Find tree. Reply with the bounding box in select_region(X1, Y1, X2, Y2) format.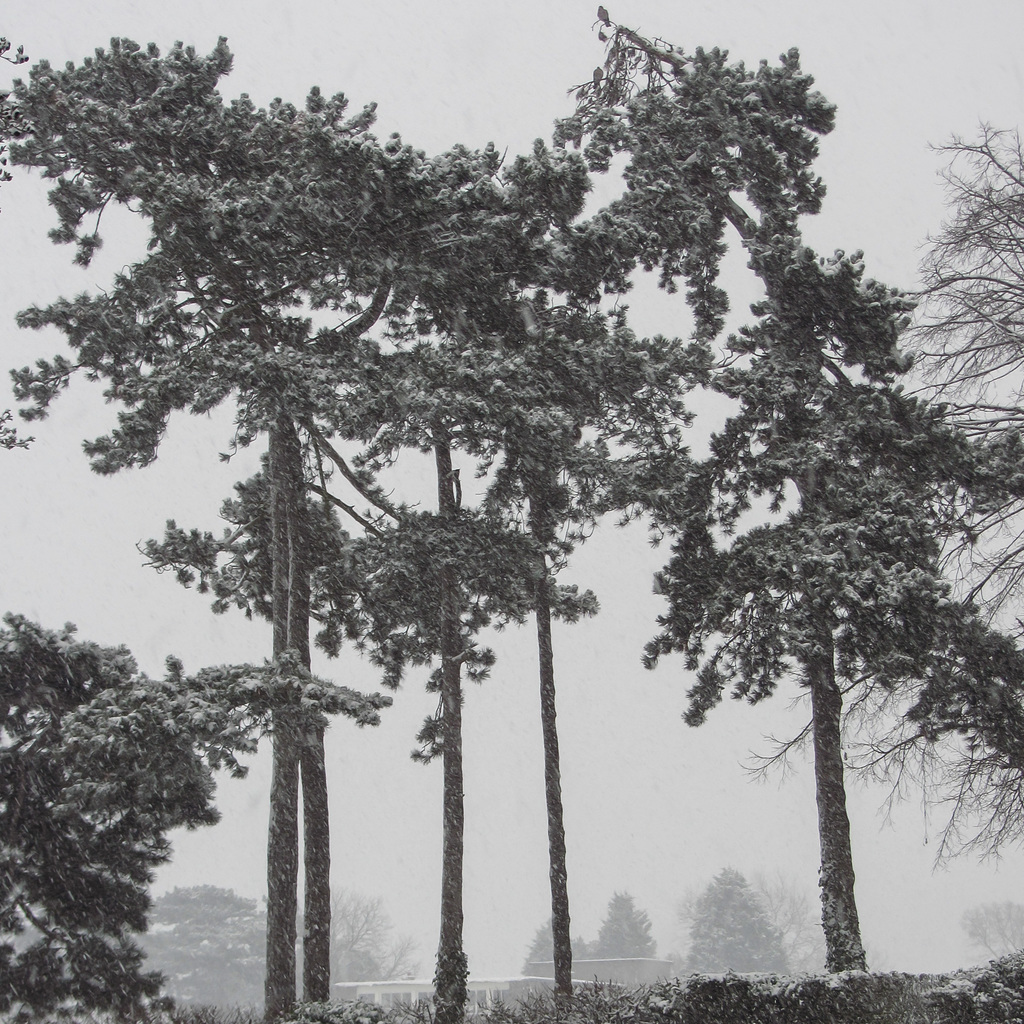
select_region(437, 108, 682, 1012).
